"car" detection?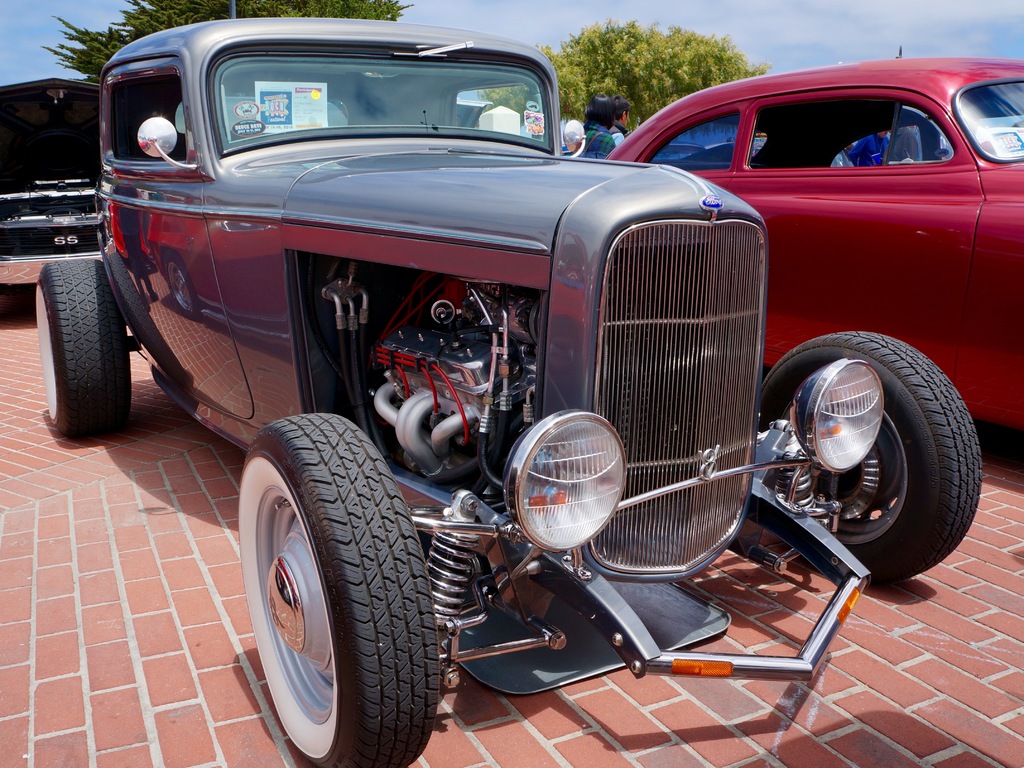
597, 54, 1023, 433
